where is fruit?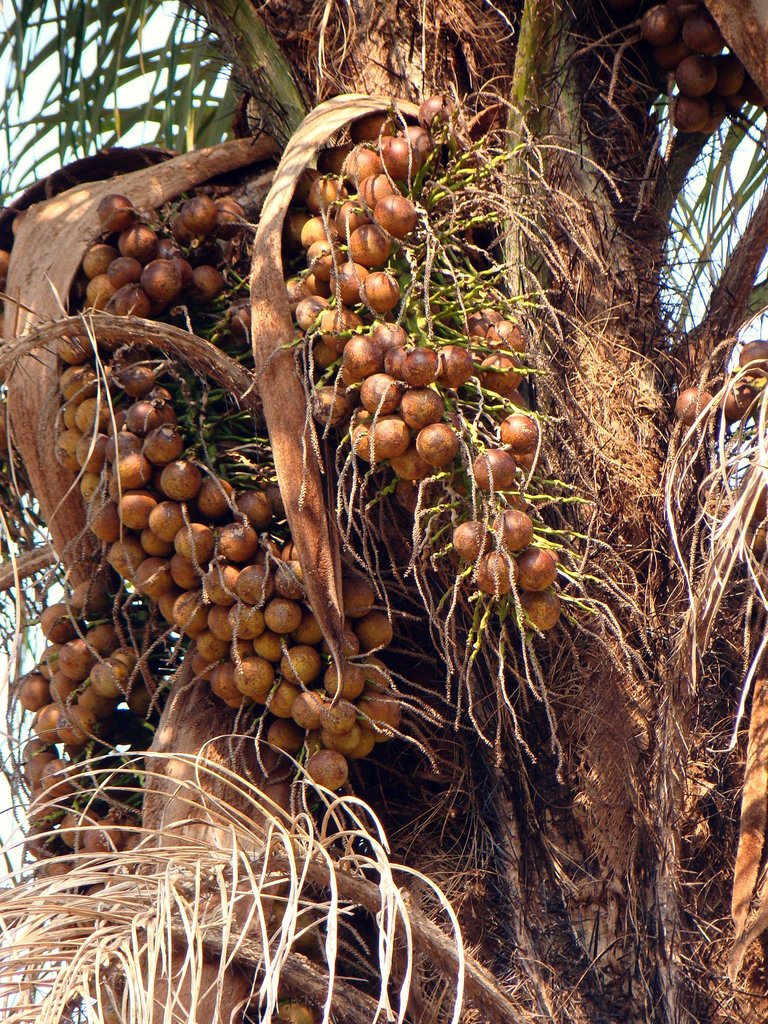
rect(418, 419, 461, 469).
